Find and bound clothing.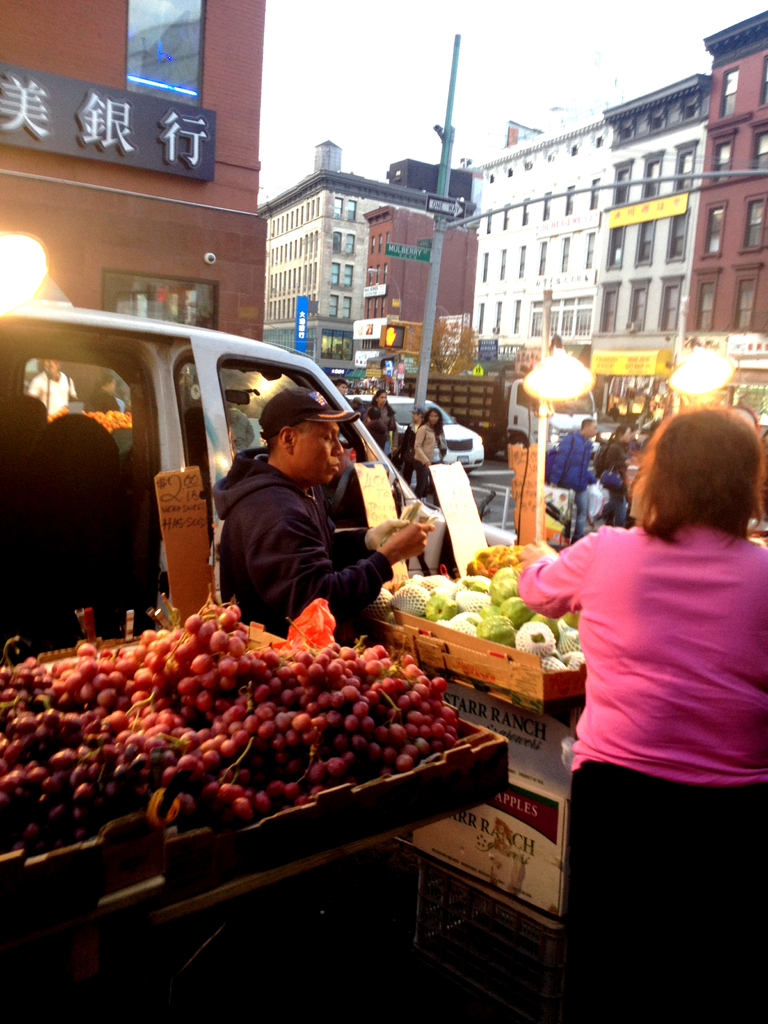
Bound: BBox(415, 422, 443, 490).
